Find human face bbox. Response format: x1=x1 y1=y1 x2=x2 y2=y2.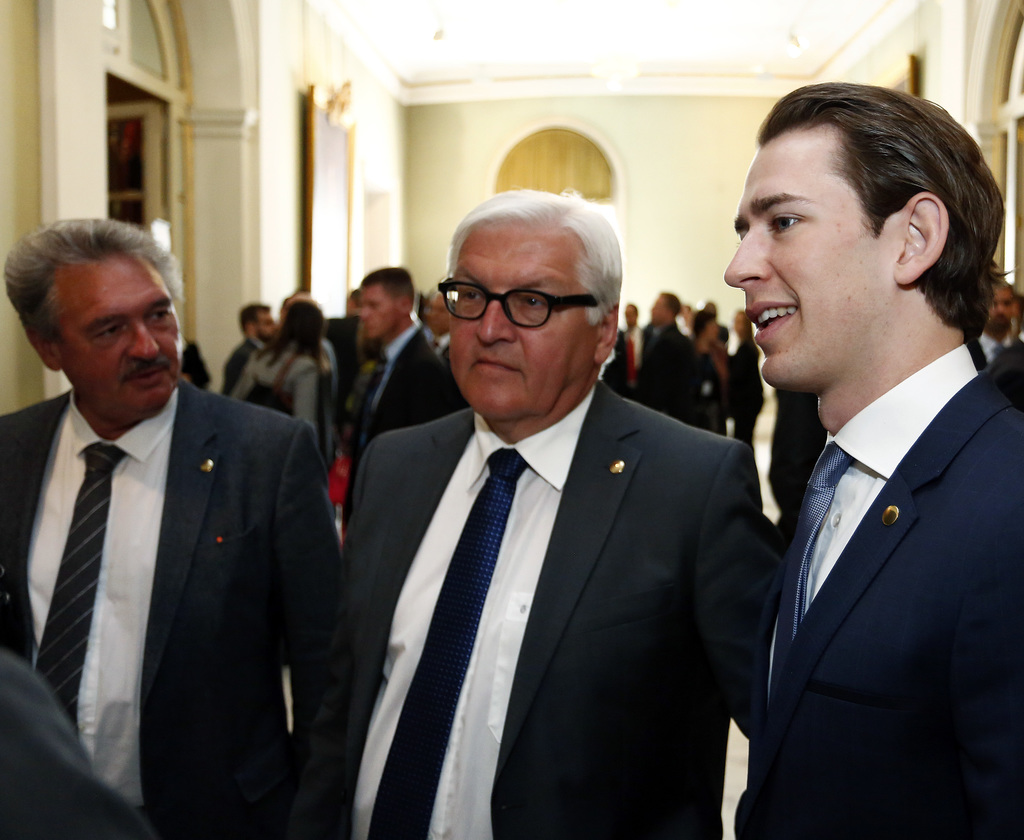
x1=364 y1=279 x2=402 y2=339.
